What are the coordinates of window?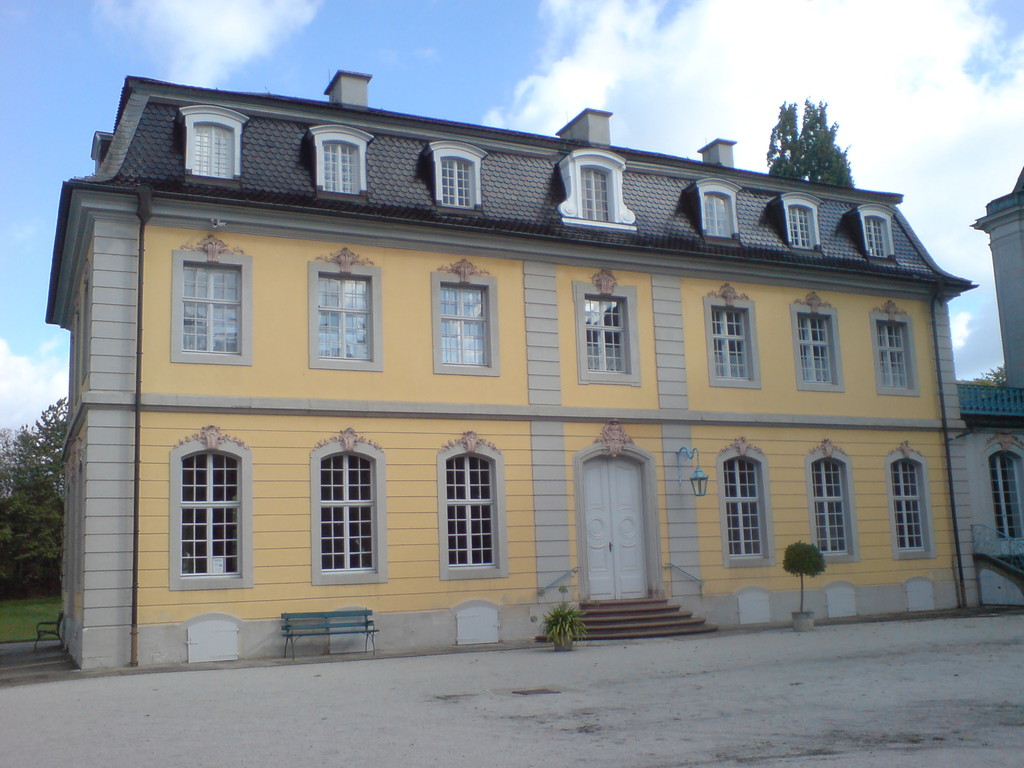
detection(313, 138, 364, 196).
